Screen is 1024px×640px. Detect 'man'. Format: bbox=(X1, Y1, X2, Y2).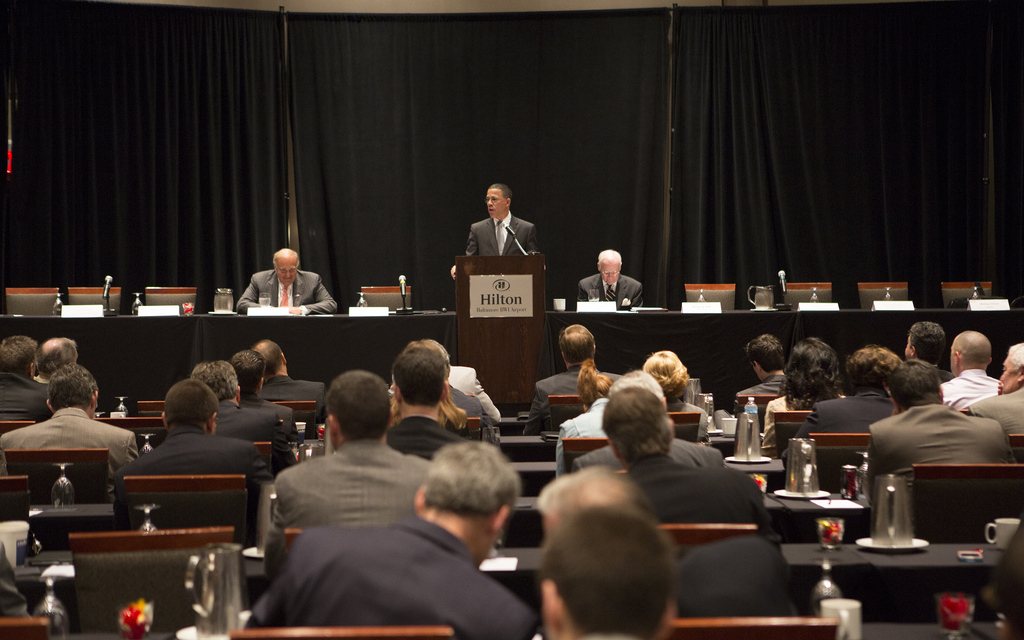
bbox=(115, 375, 266, 496).
